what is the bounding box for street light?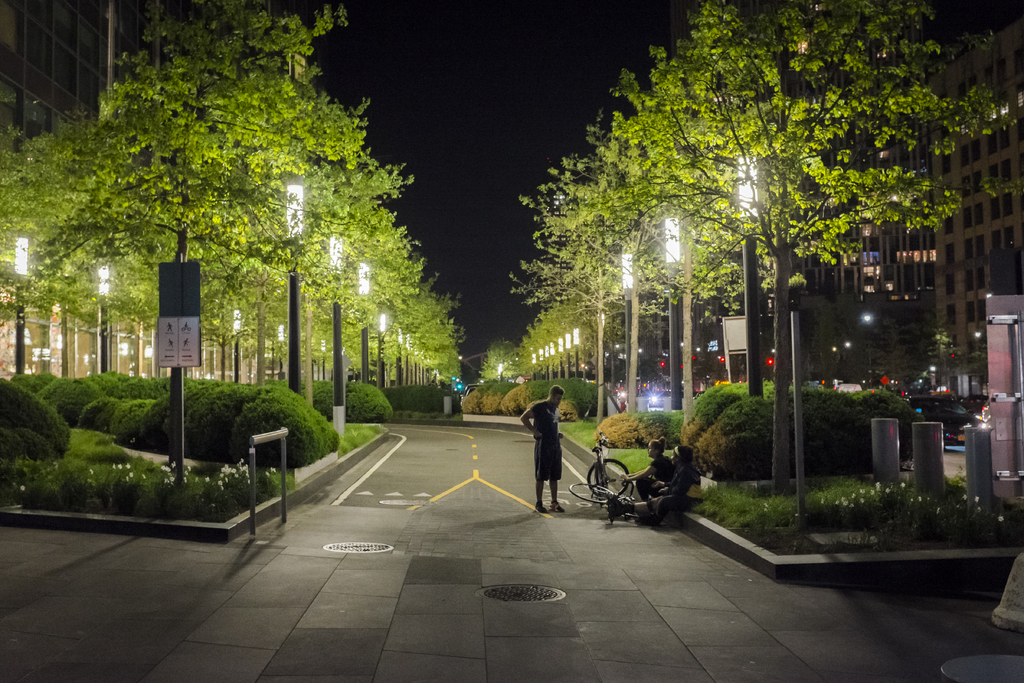
Rect(545, 345, 548, 381).
